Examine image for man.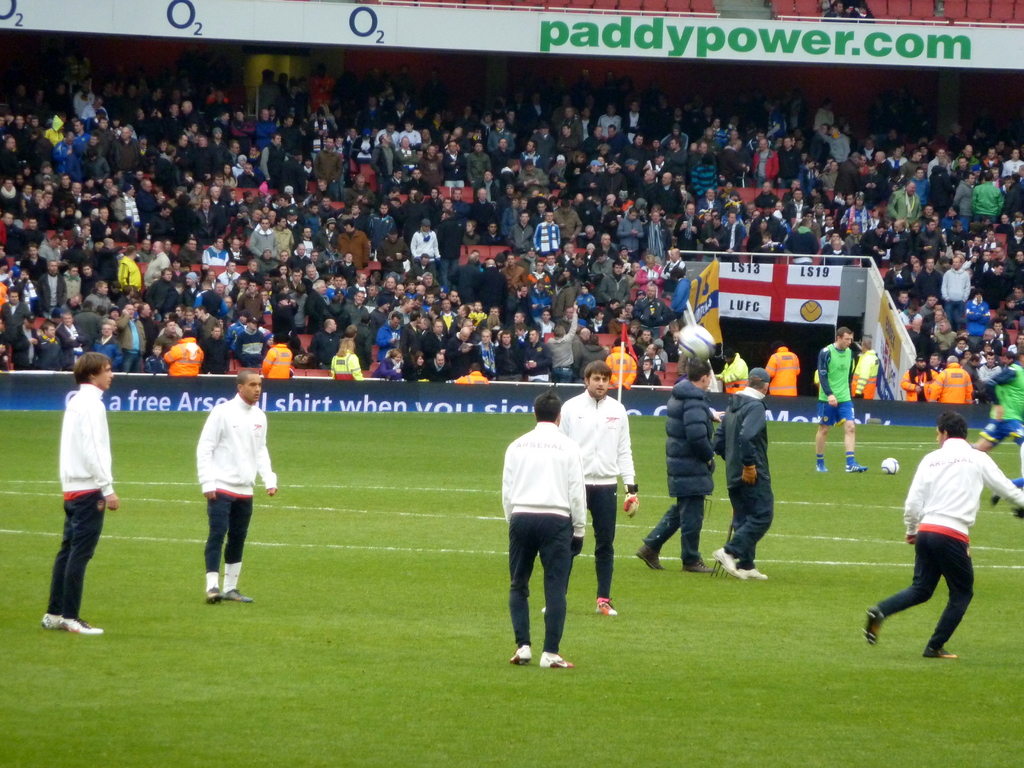
Examination result: [x1=499, y1=394, x2=586, y2=666].
